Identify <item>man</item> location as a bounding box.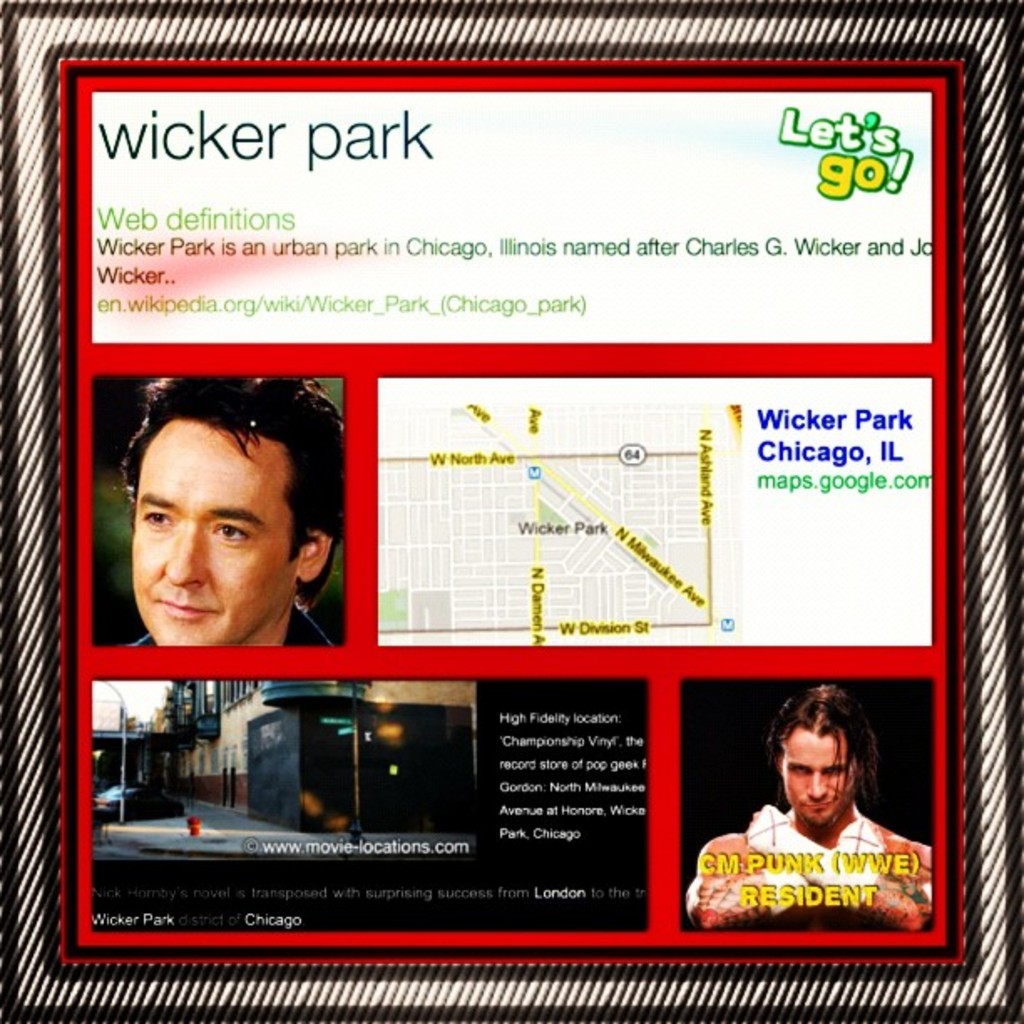
x1=110 y1=375 x2=355 y2=654.
